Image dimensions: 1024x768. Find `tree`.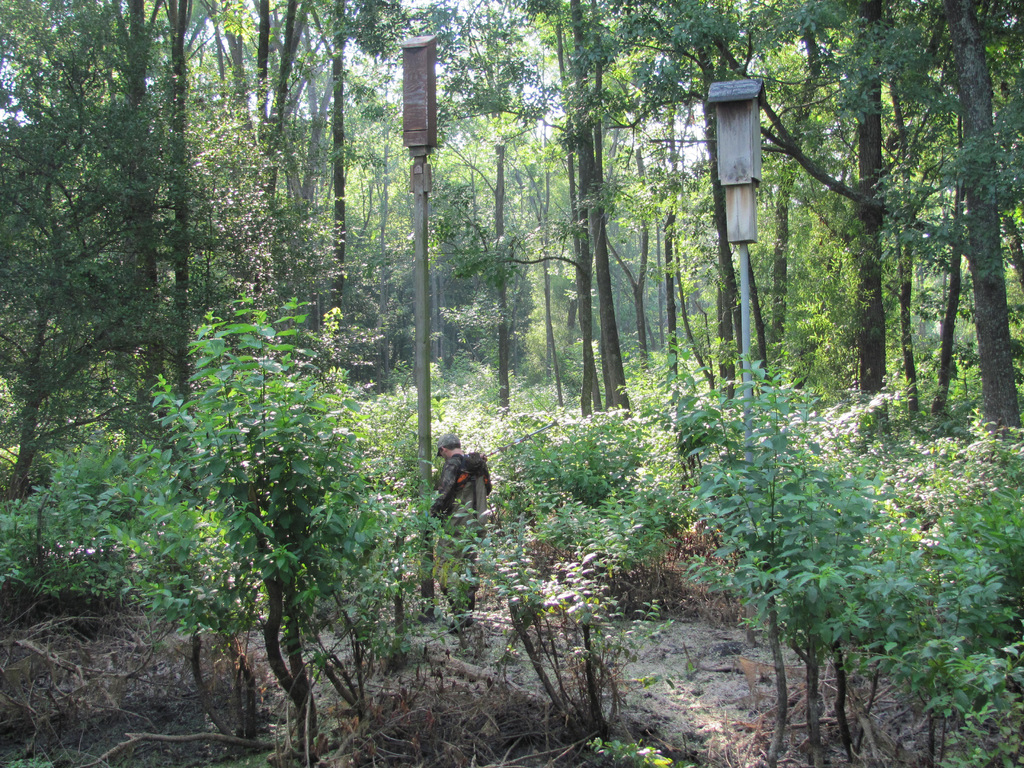
102:225:409:716.
